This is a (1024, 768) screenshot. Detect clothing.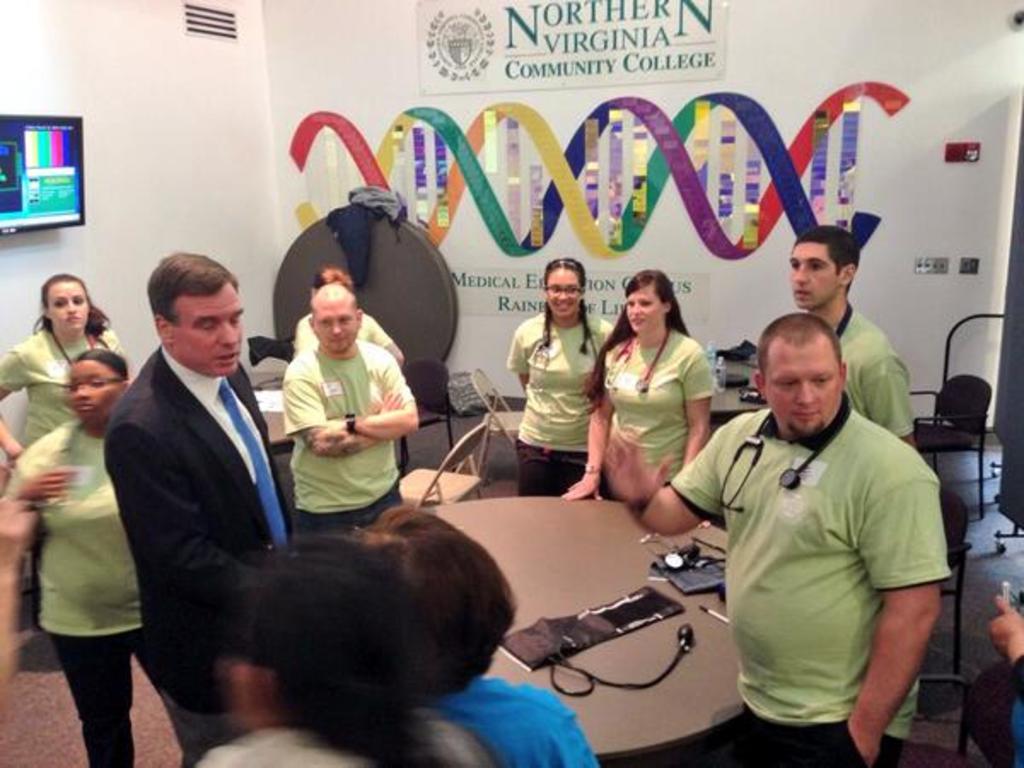
Rect(998, 645, 1022, 766).
